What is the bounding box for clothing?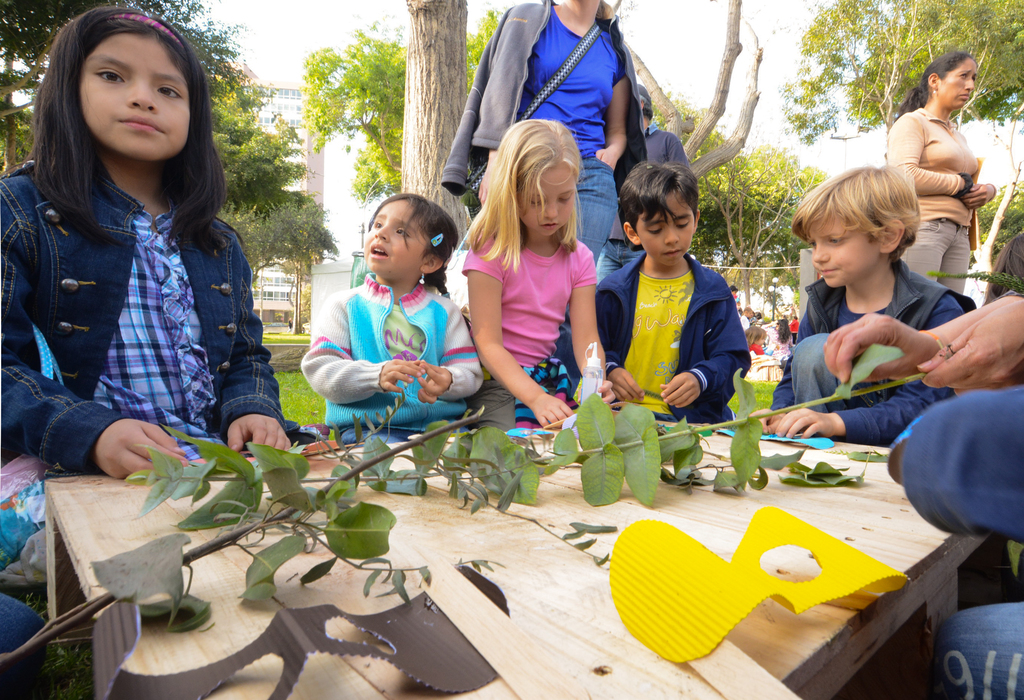
rect(878, 97, 1009, 292).
